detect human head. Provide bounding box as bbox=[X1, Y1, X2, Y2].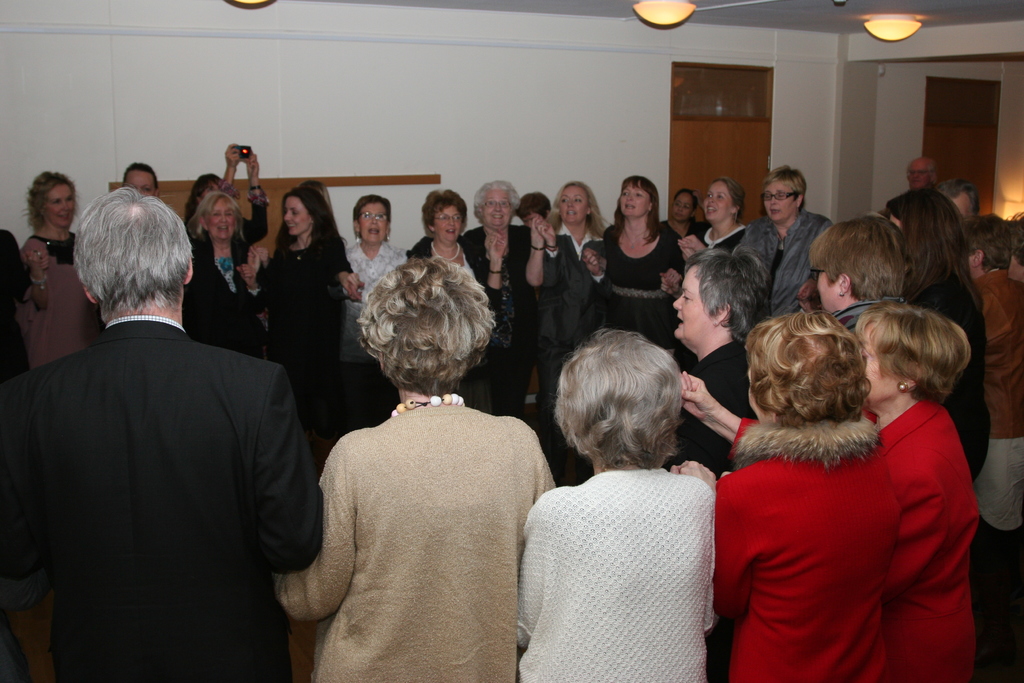
bbox=[973, 215, 1012, 268].
